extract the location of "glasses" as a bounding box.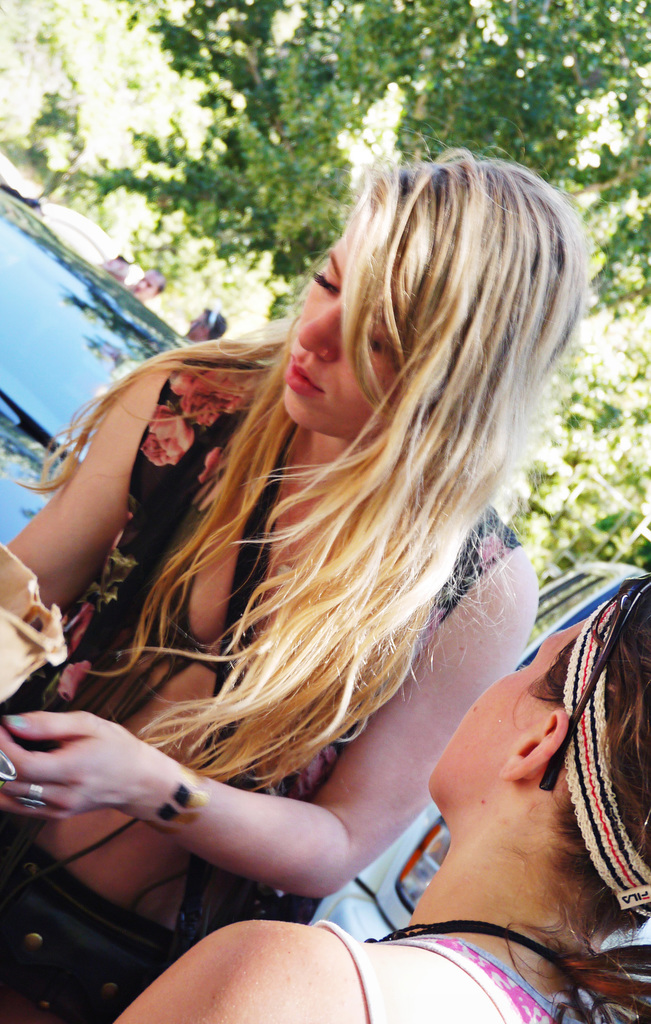
540 572 650 792.
